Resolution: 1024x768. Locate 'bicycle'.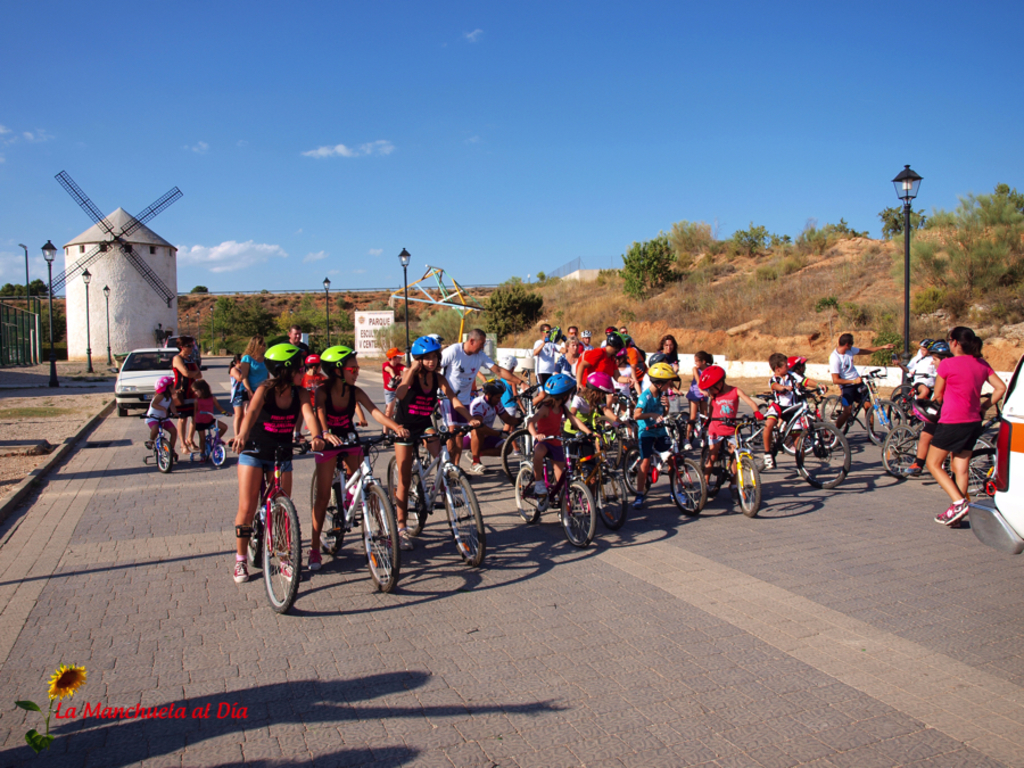
bbox=[720, 388, 853, 496].
